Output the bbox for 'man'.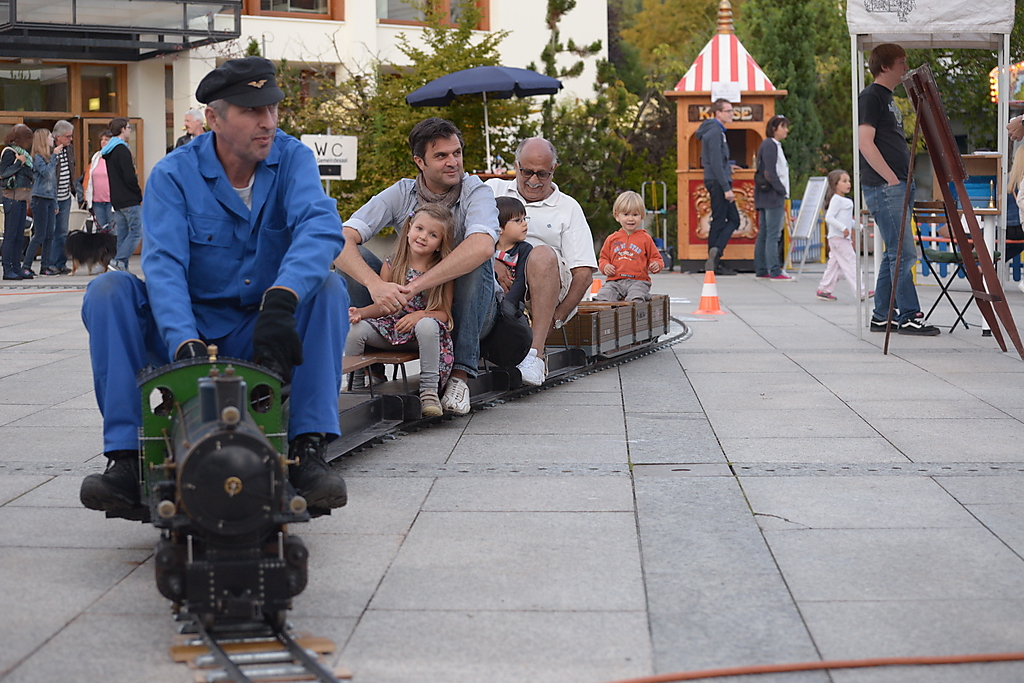
53,116,78,273.
